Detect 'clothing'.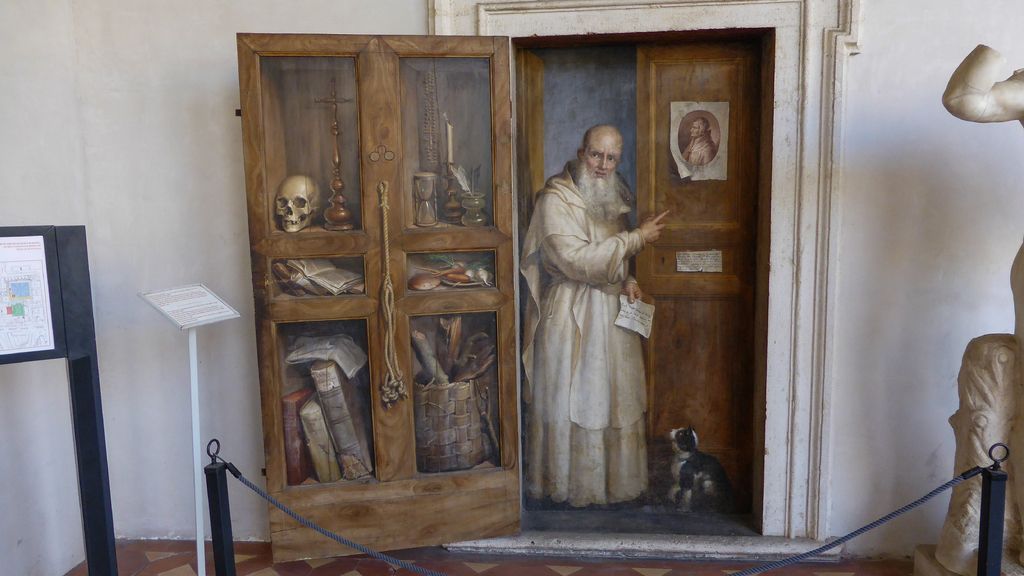
Detected at (524,119,665,511).
